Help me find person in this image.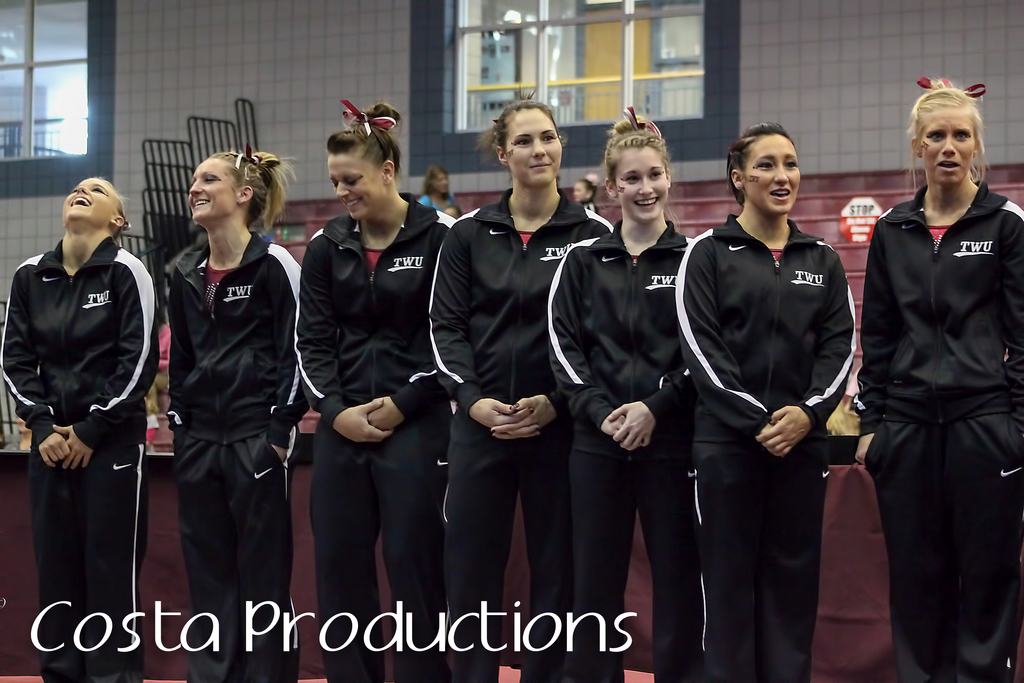
Found it: left=428, top=103, right=619, bottom=682.
